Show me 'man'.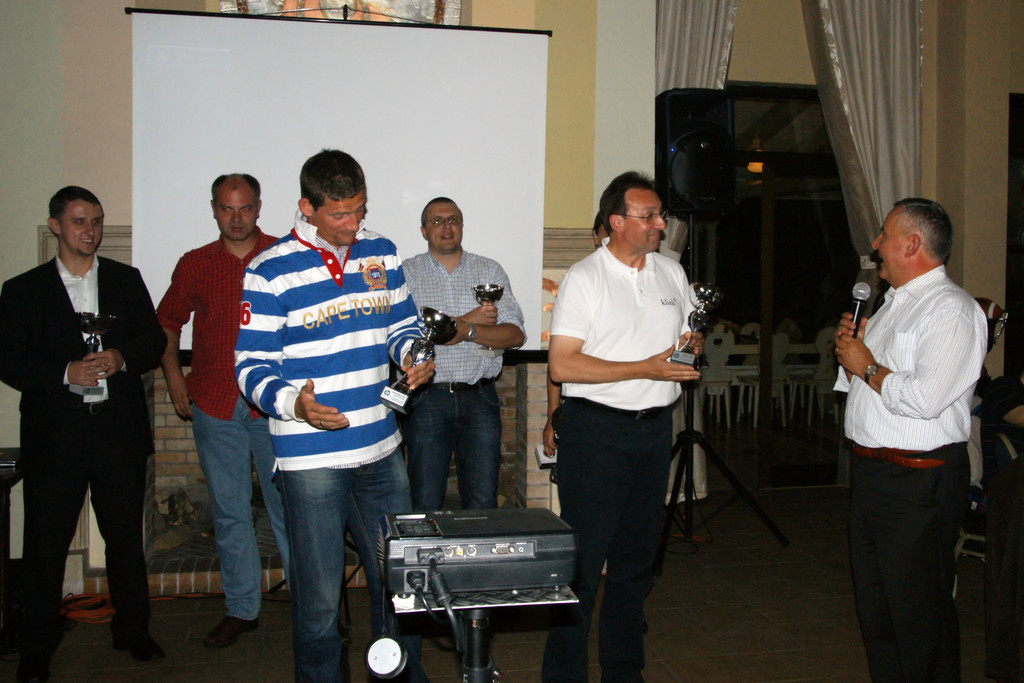
'man' is here: locate(547, 174, 714, 682).
